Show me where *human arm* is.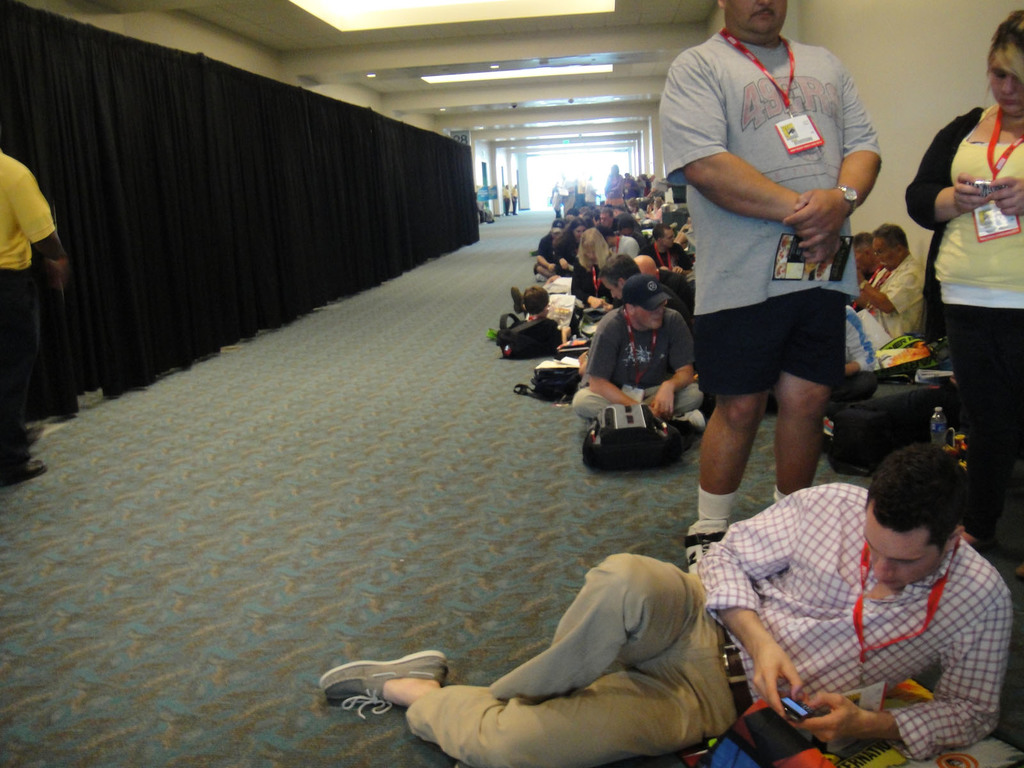
*human arm* is at <box>669,262,694,276</box>.
